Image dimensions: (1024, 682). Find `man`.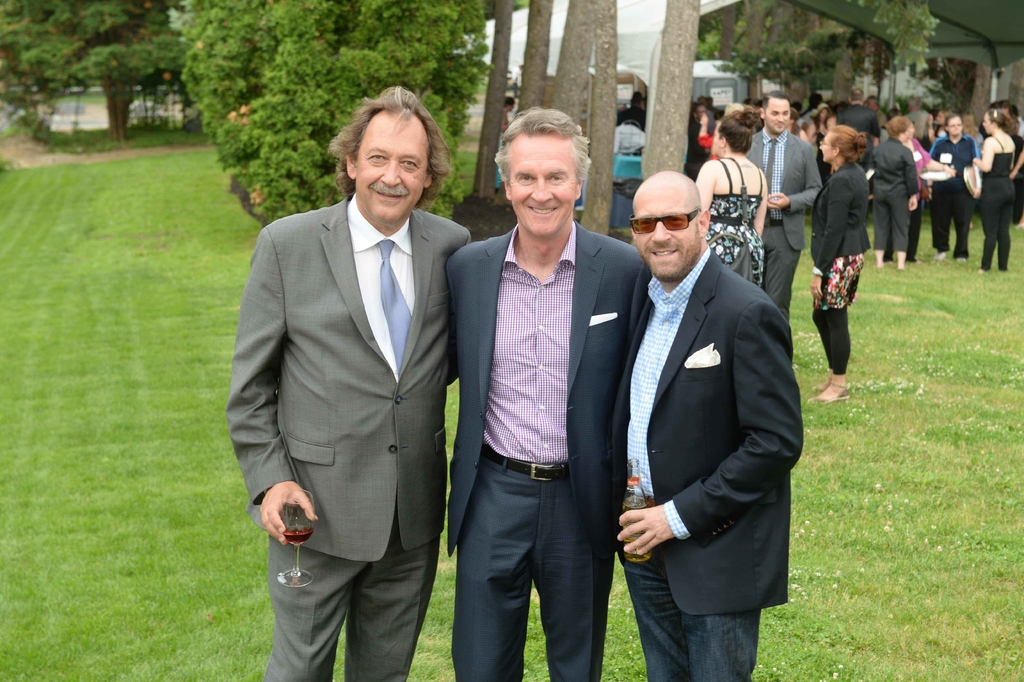
445,107,652,681.
